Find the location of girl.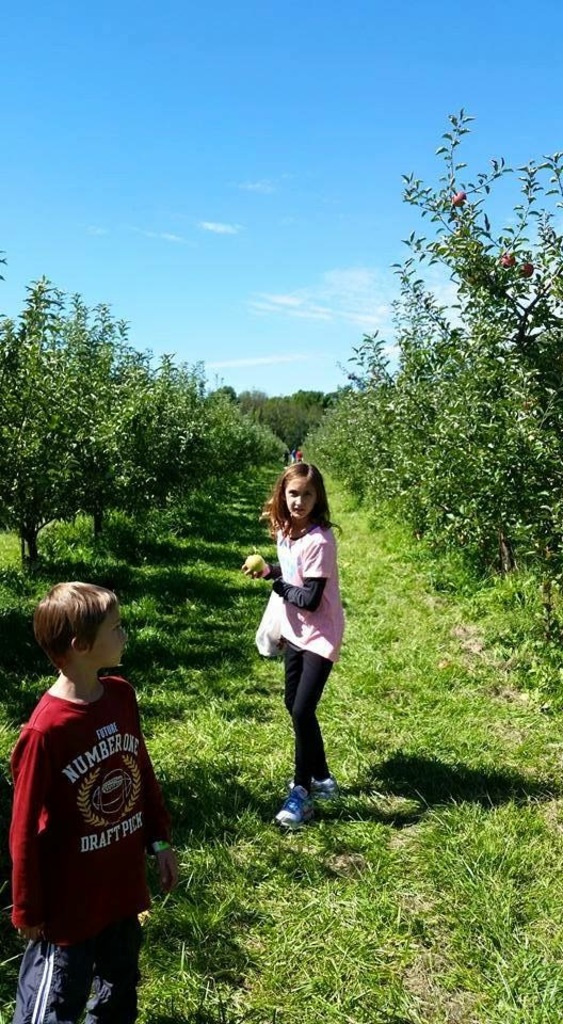
Location: {"left": 241, "top": 457, "right": 344, "bottom": 829}.
